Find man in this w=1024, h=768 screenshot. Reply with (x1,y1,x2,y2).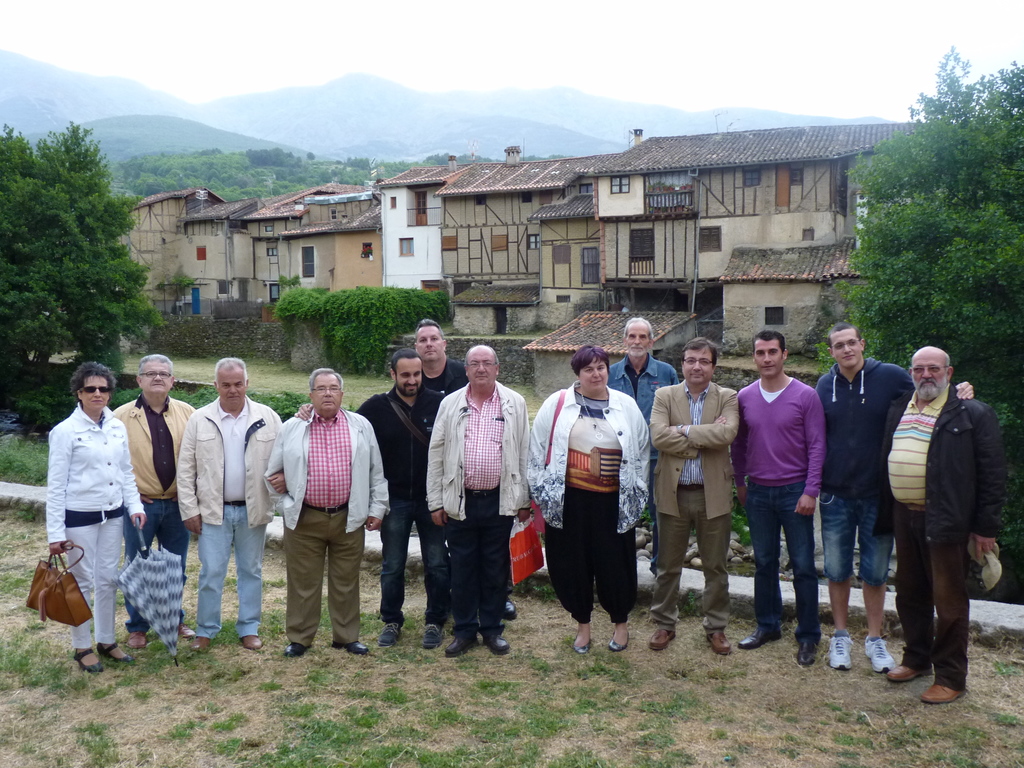
(426,344,535,659).
